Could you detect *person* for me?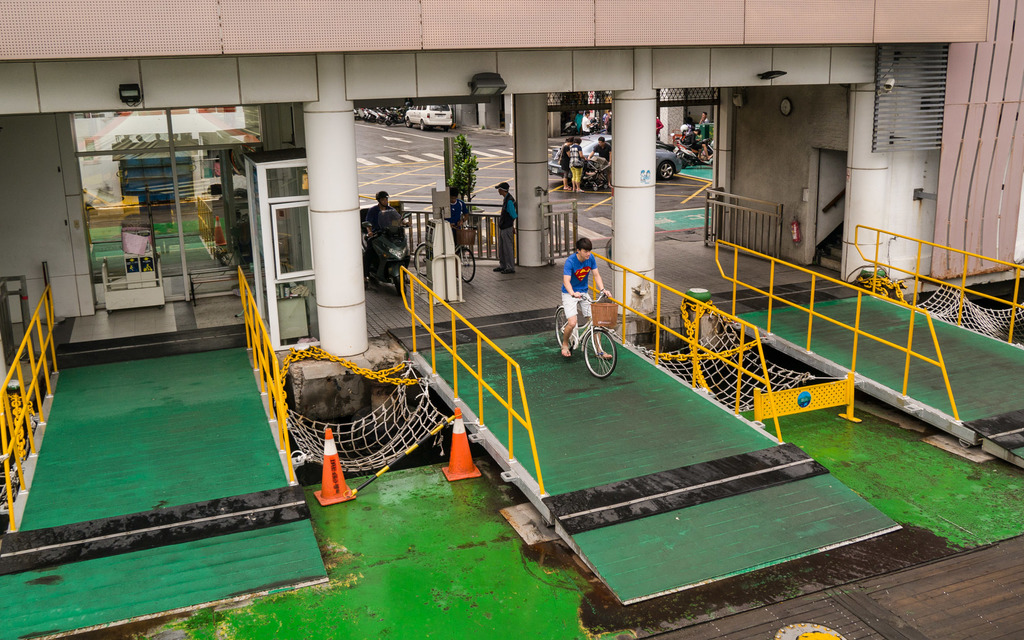
Detection result: BBox(495, 179, 521, 272).
